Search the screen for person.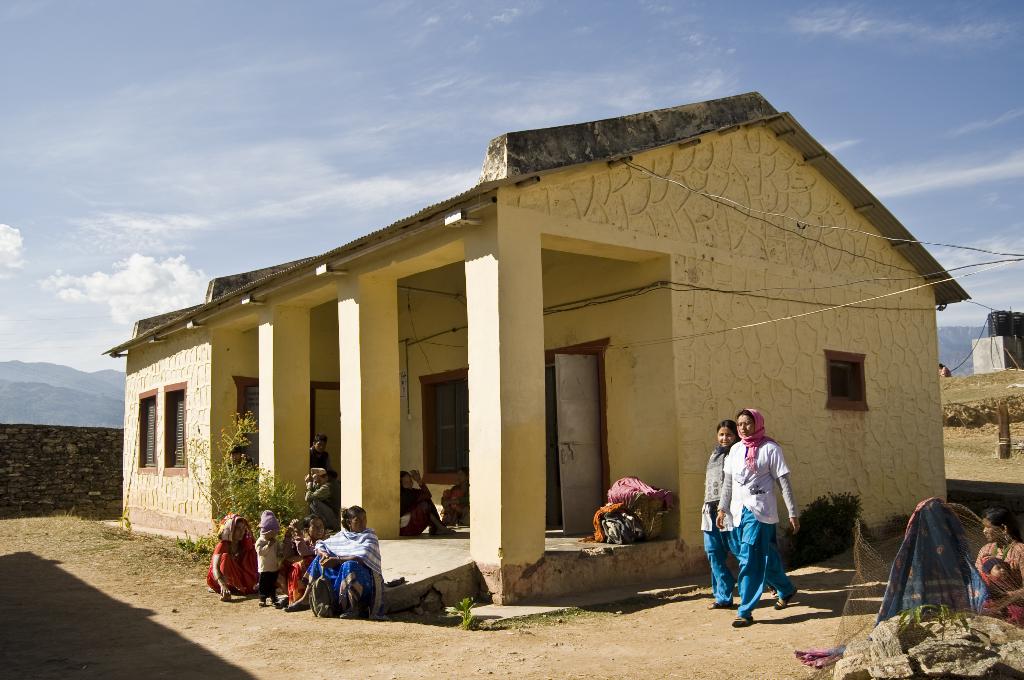
Found at bbox(264, 509, 291, 594).
